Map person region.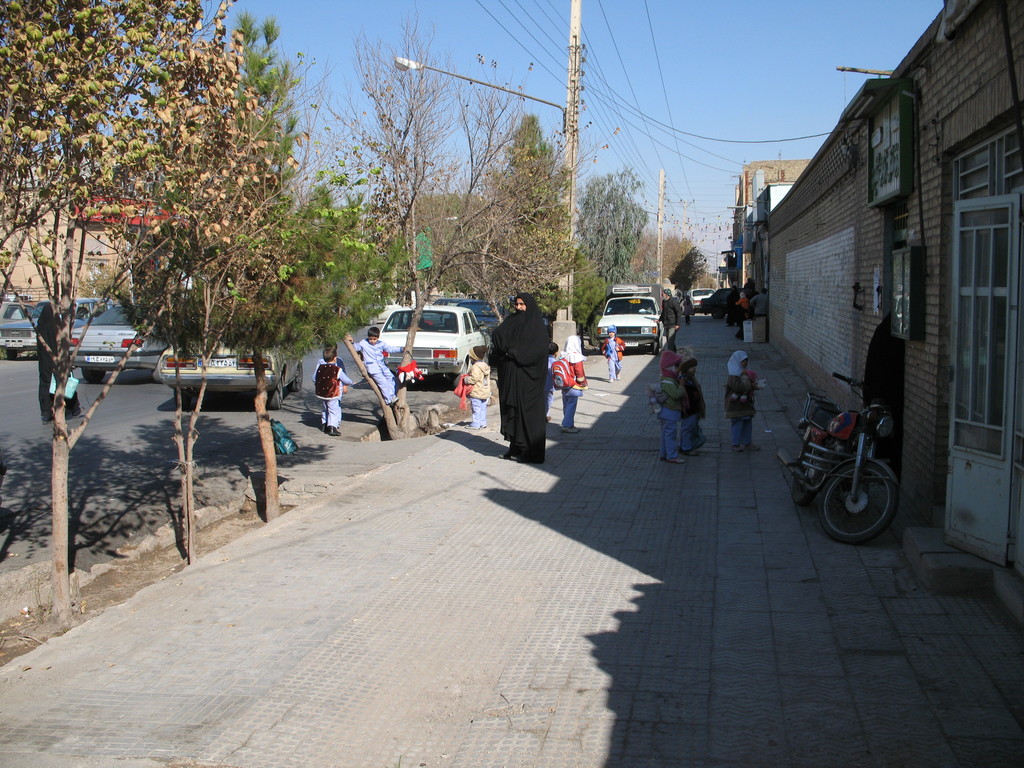
Mapped to (680, 294, 695, 326).
